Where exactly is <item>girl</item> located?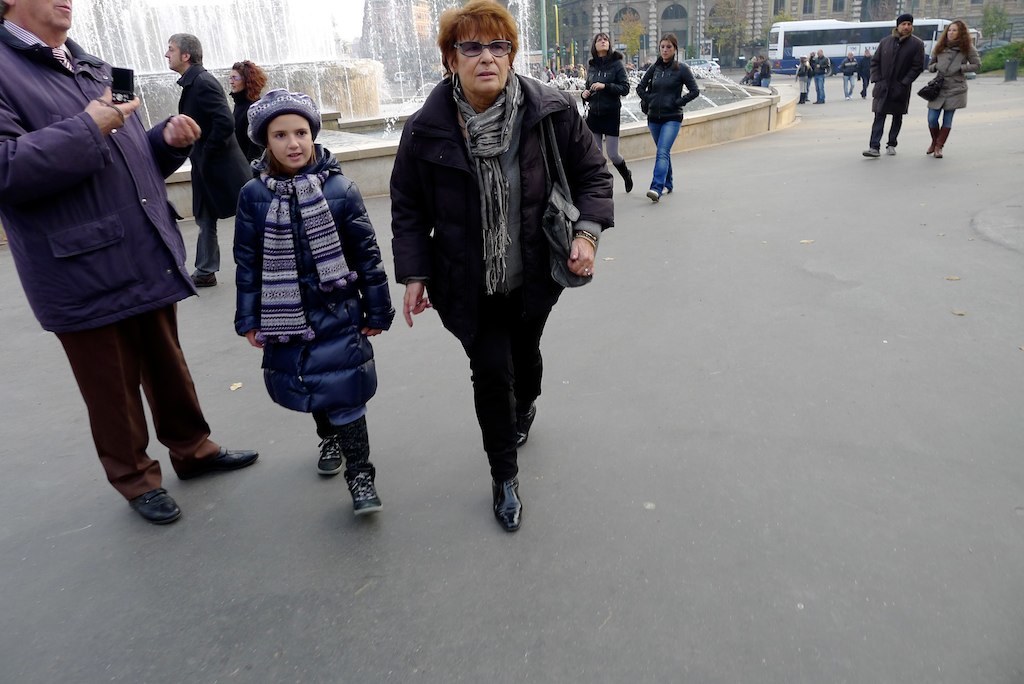
Its bounding box is bbox=(238, 83, 395, 515).
